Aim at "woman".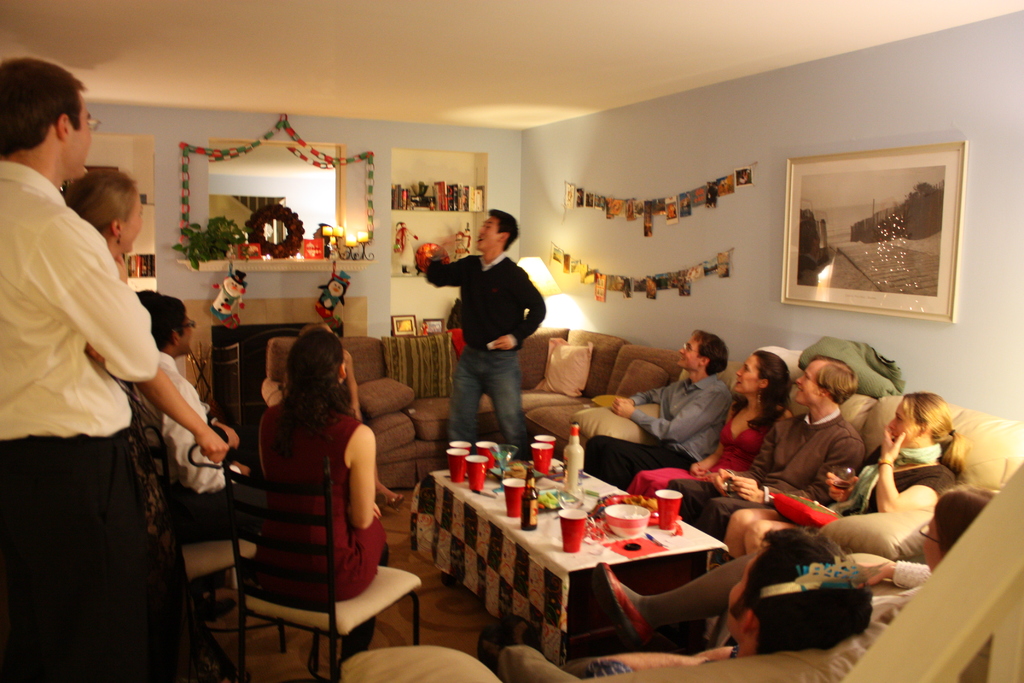
Aimed at 58,168,227,682.
